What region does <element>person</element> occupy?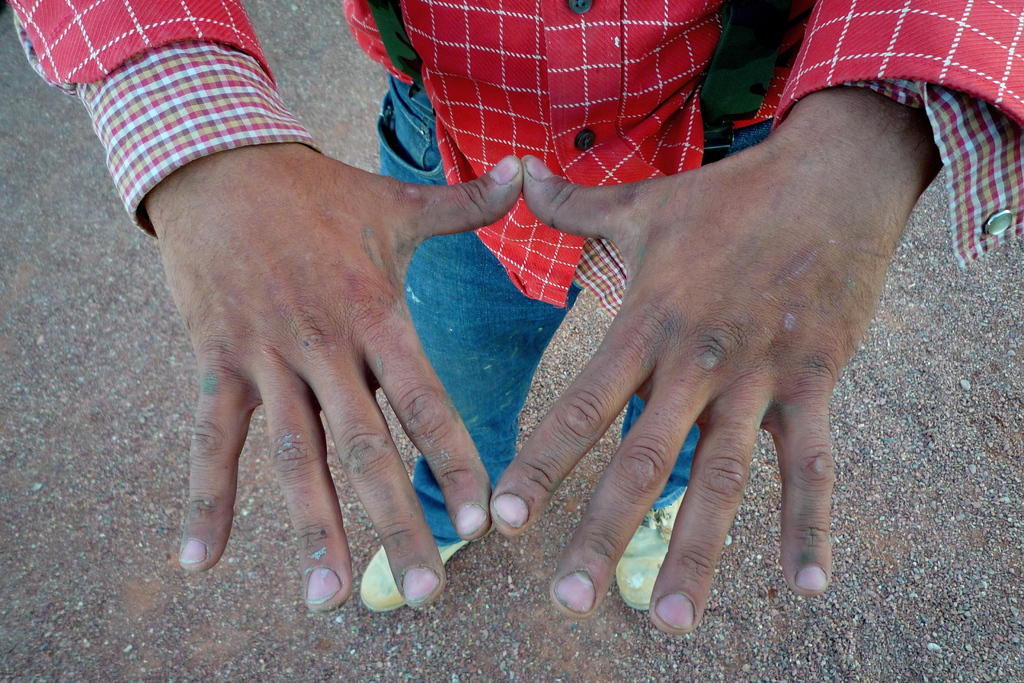
Rect(98, 0, 848, 604).
